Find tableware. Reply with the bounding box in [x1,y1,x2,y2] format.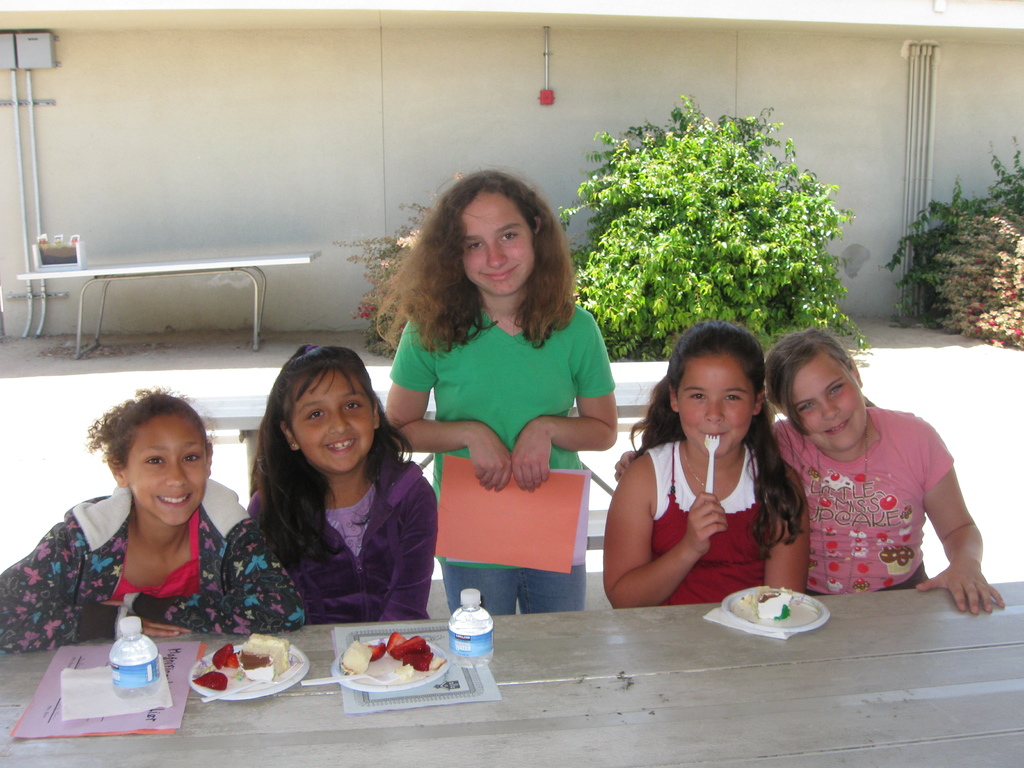
[292,672,399,688].
